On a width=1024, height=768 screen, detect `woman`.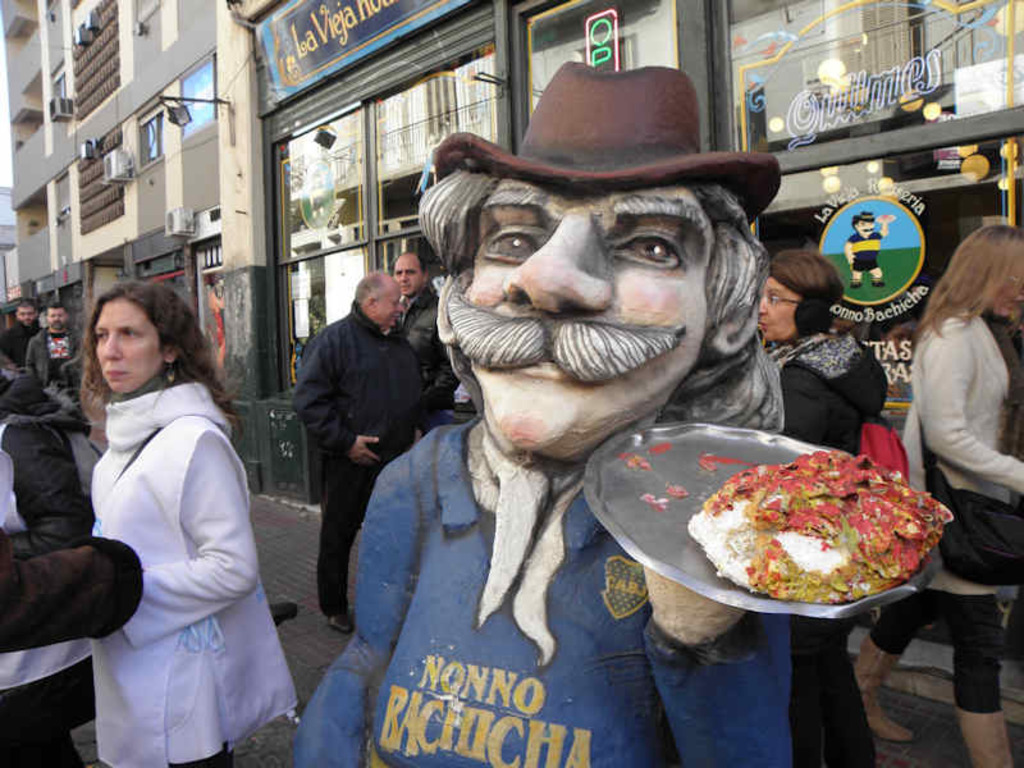
crop(850, 221, 1023, 767).
